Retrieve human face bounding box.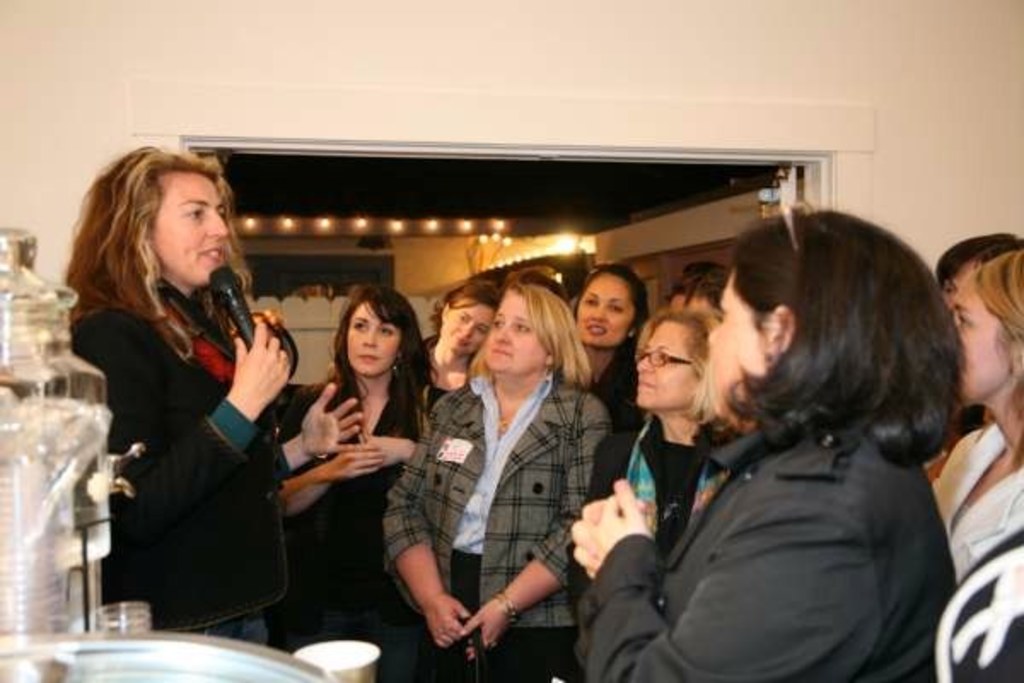
Bounding box: crop(152, 167, 227, 289).
